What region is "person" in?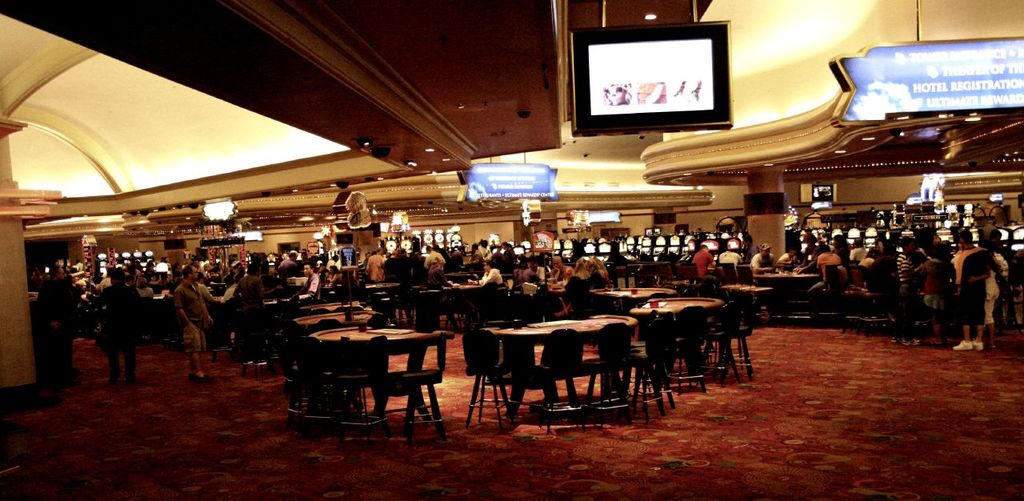
751, 243, 774, 269.
